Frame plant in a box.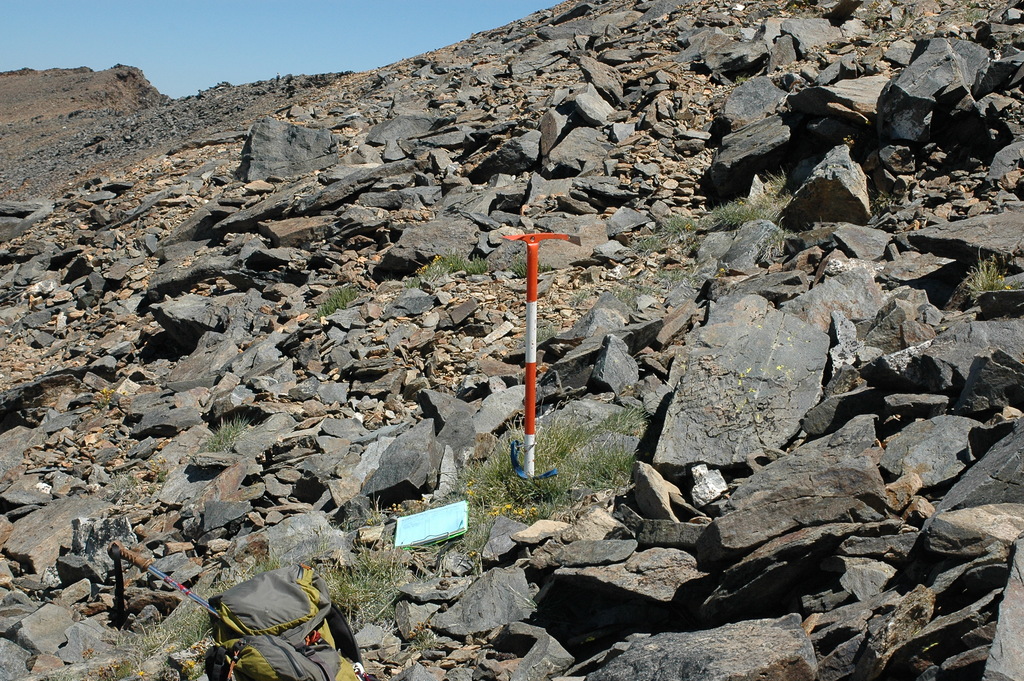
<region>504, 584, 539, 612</region>.
